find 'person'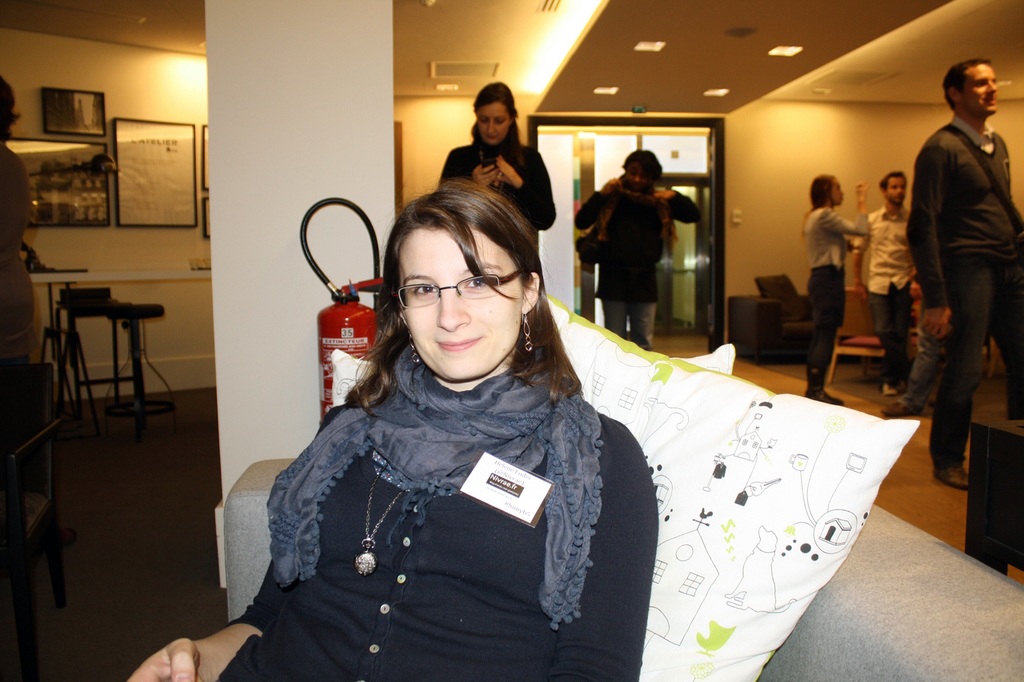
(894, 47, 1015, 501)
